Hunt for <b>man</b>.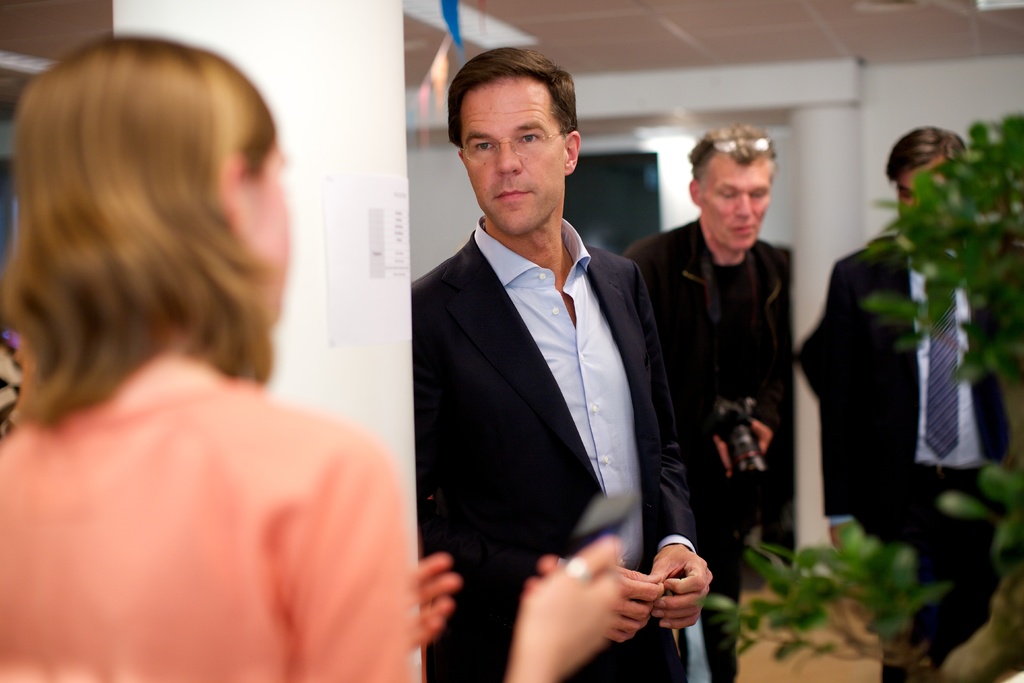
Hunted down at Rect(619, 123, 791, 682).
